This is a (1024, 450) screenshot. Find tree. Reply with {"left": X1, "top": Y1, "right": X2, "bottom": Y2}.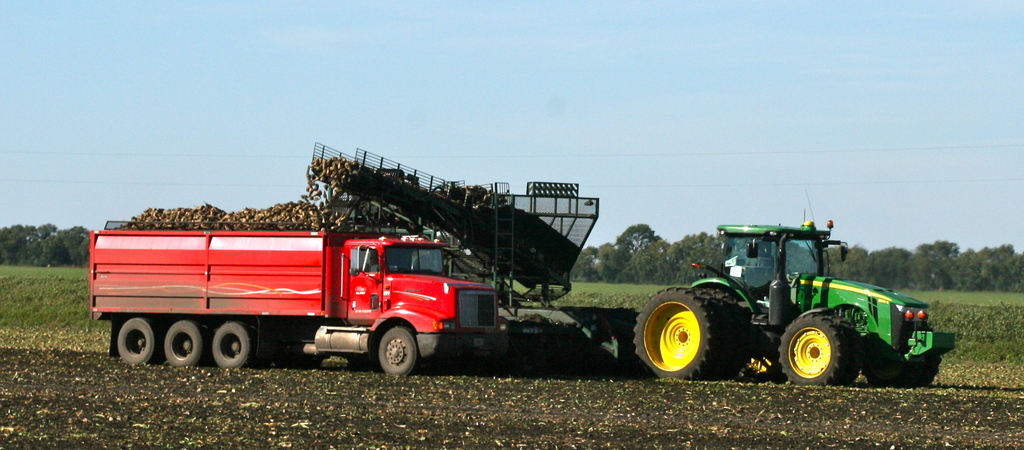
{"left": 0, "top": 224, "right": 40, "bottom": 269}.
